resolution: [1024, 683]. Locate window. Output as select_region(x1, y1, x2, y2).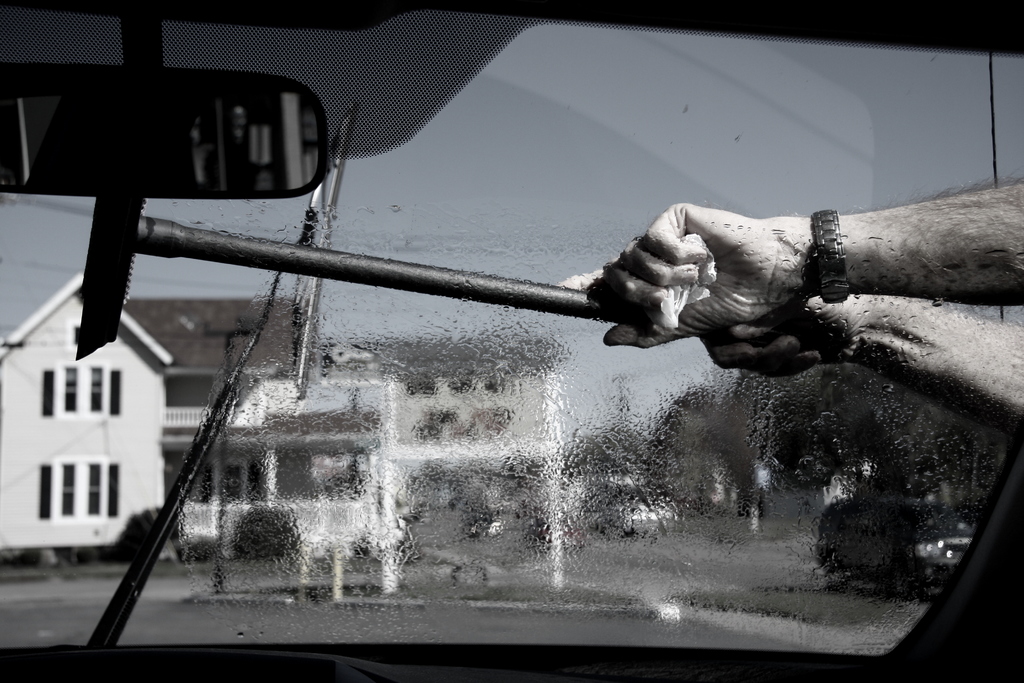
select_region(54, 361, 108, 422).
